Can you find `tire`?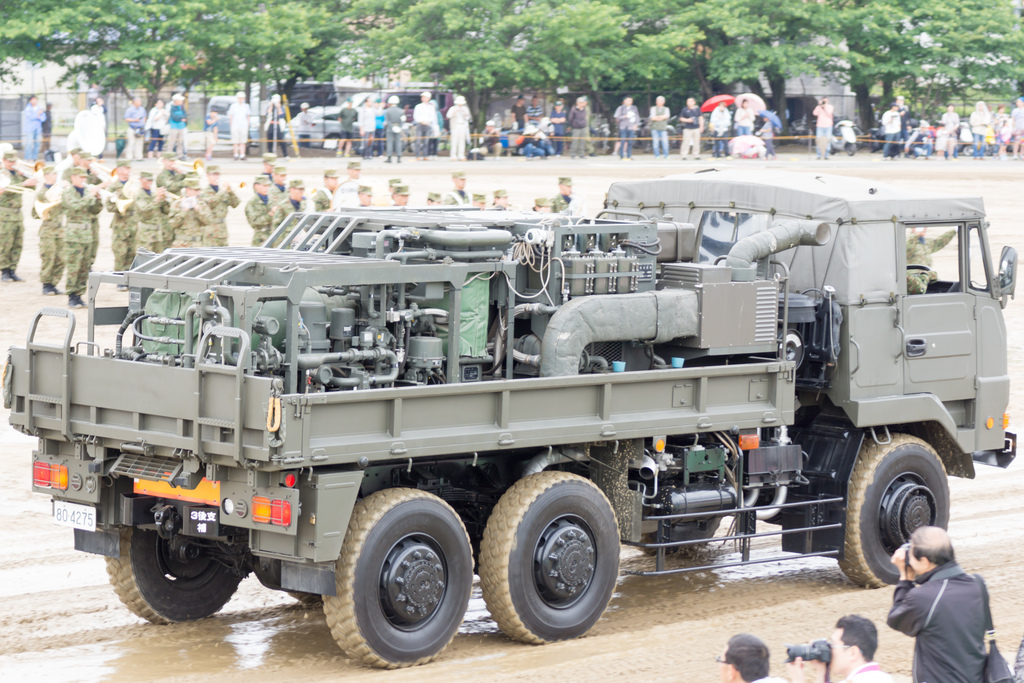
Yes, bounding box: box=[319, 133, 344, 152].
